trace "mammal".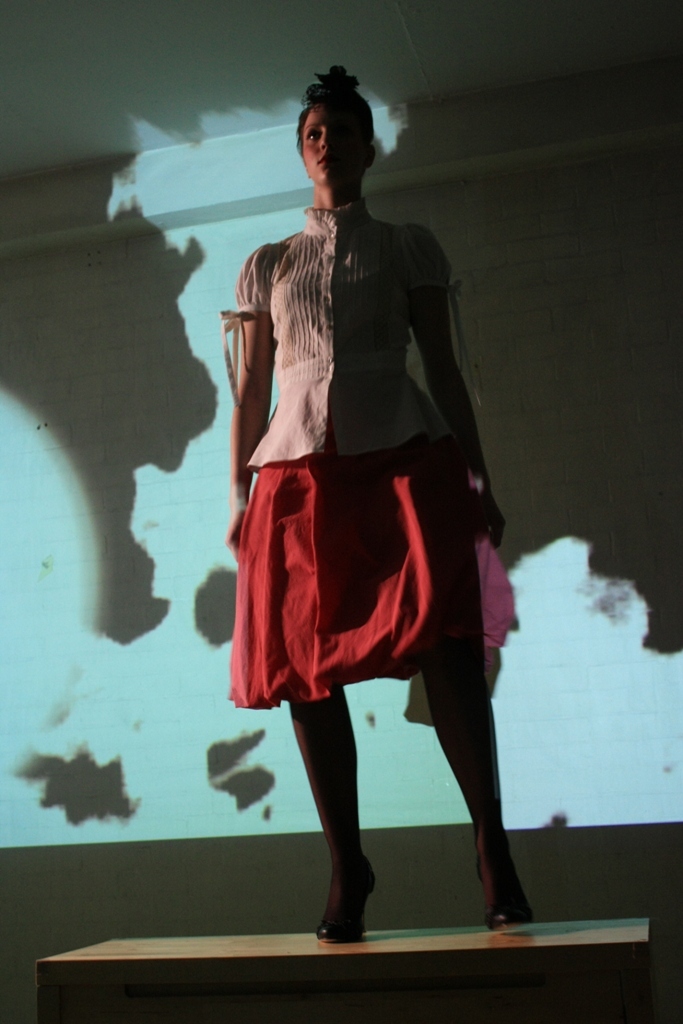
Traced to [201,81,516,909].
